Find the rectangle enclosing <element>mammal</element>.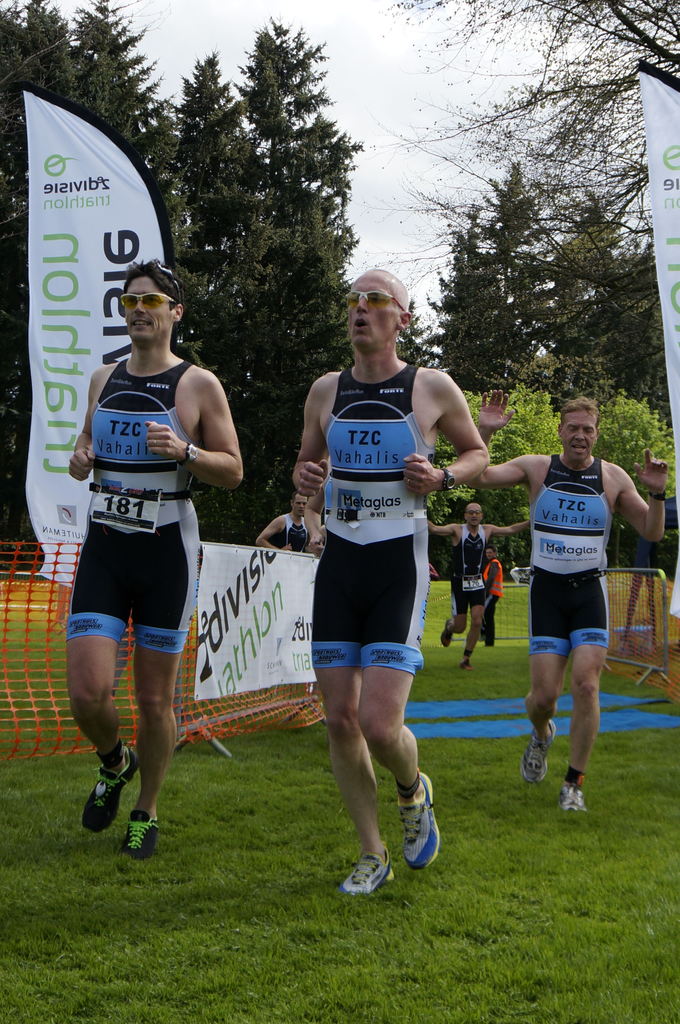
BBox(474, 385, 670, 808).
